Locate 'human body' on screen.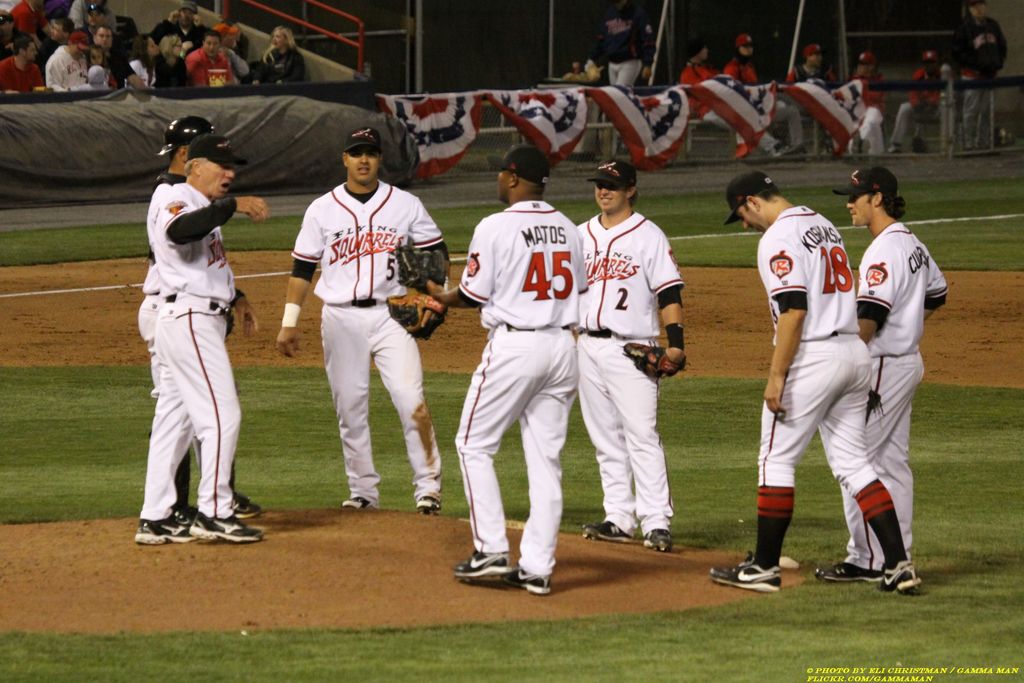
On screen at [783,44,831,89].
